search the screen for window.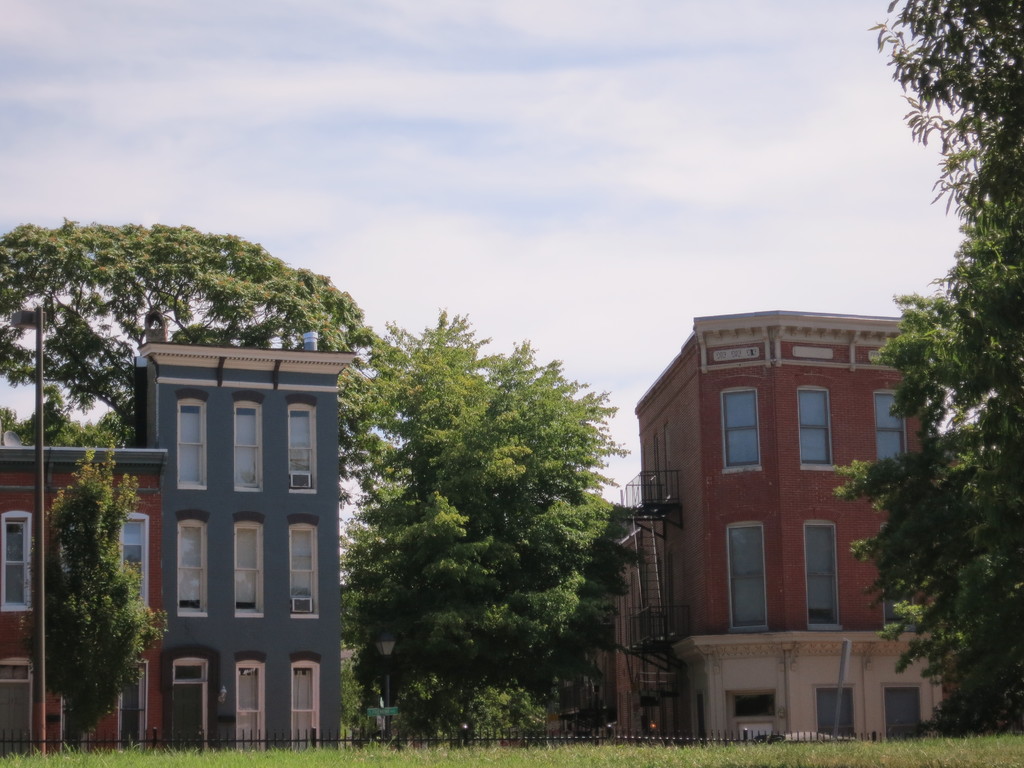
Found at 124 670 147 751.
